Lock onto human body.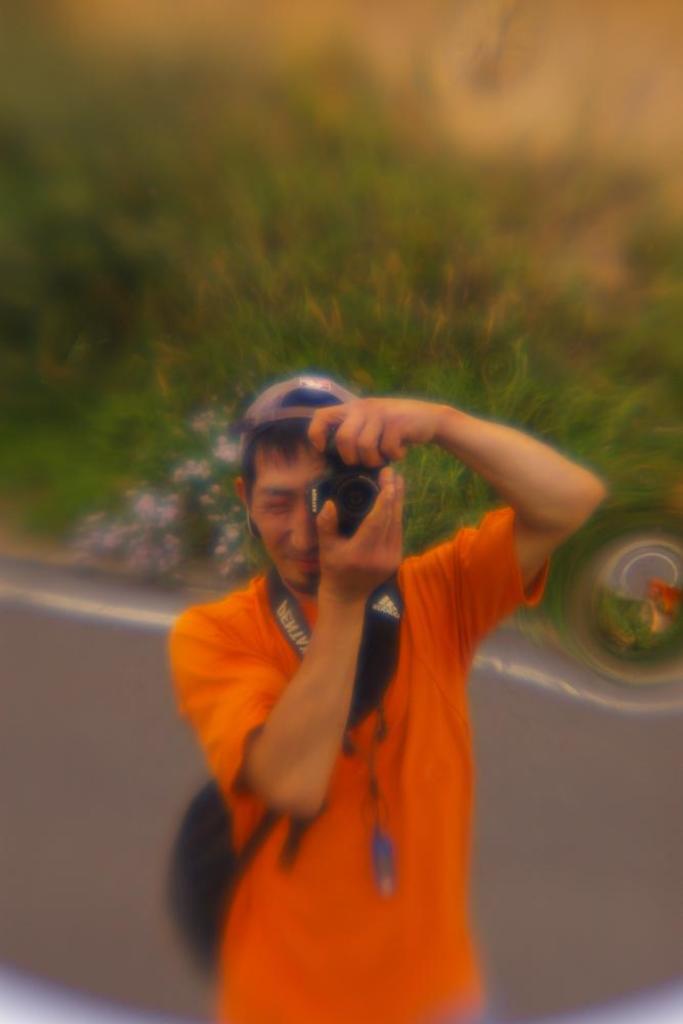
Locked: (113, 342, 599, 1023).
